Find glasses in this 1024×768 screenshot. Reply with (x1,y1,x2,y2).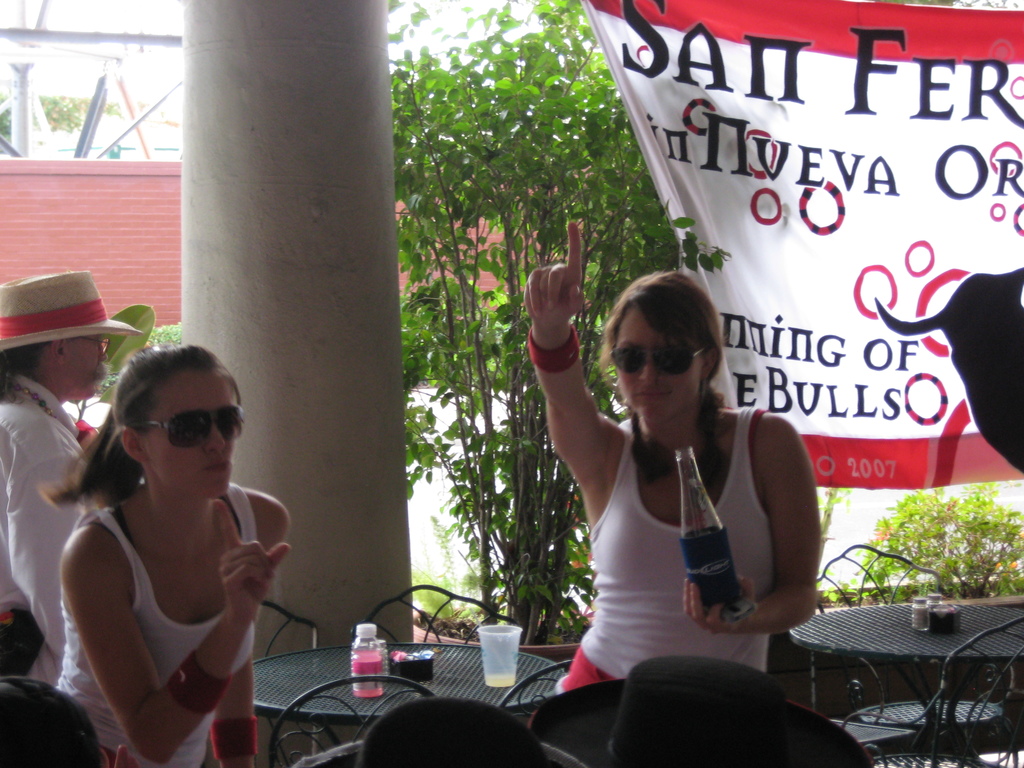
(132,405,246,453).
